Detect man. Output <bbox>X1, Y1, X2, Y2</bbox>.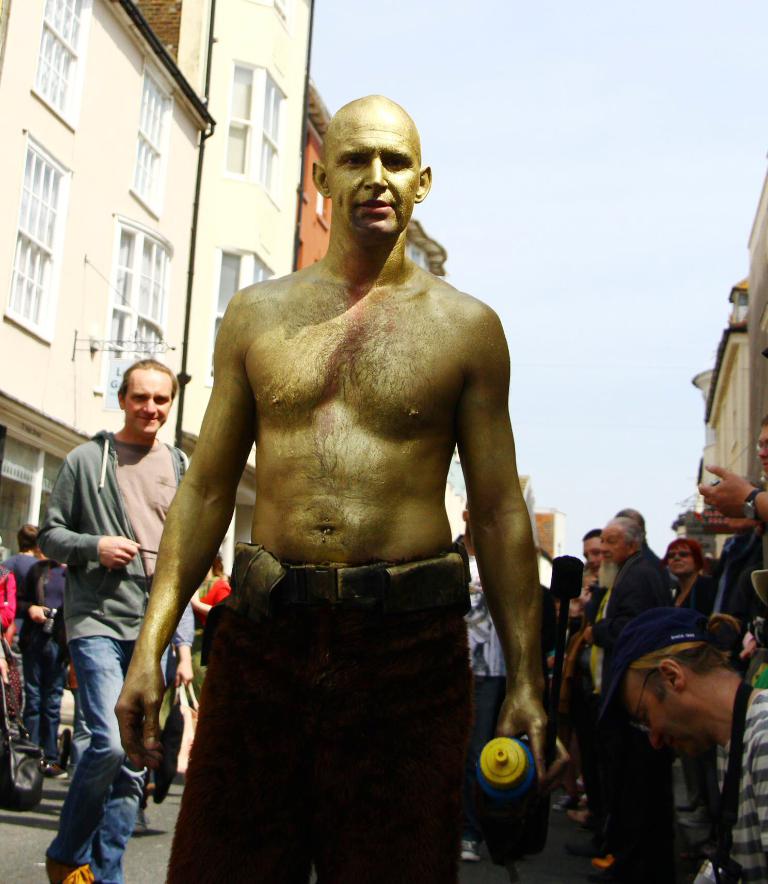
<bbox>610, 604, 767, 883</bbox>.
